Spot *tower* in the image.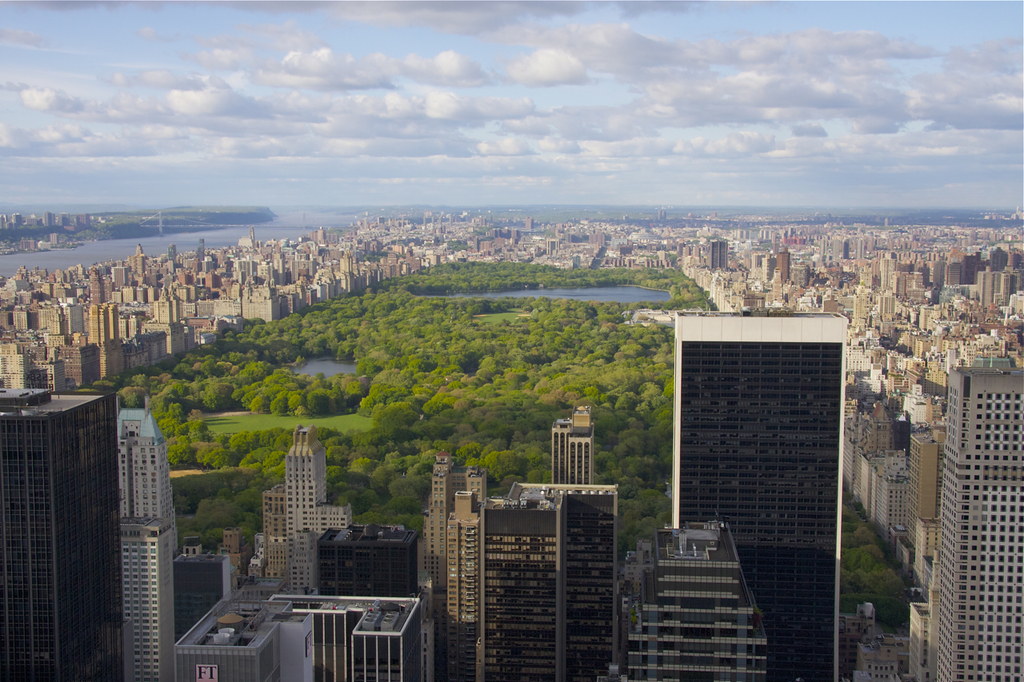
*tower* found at box(150, 283, 178, 361).
